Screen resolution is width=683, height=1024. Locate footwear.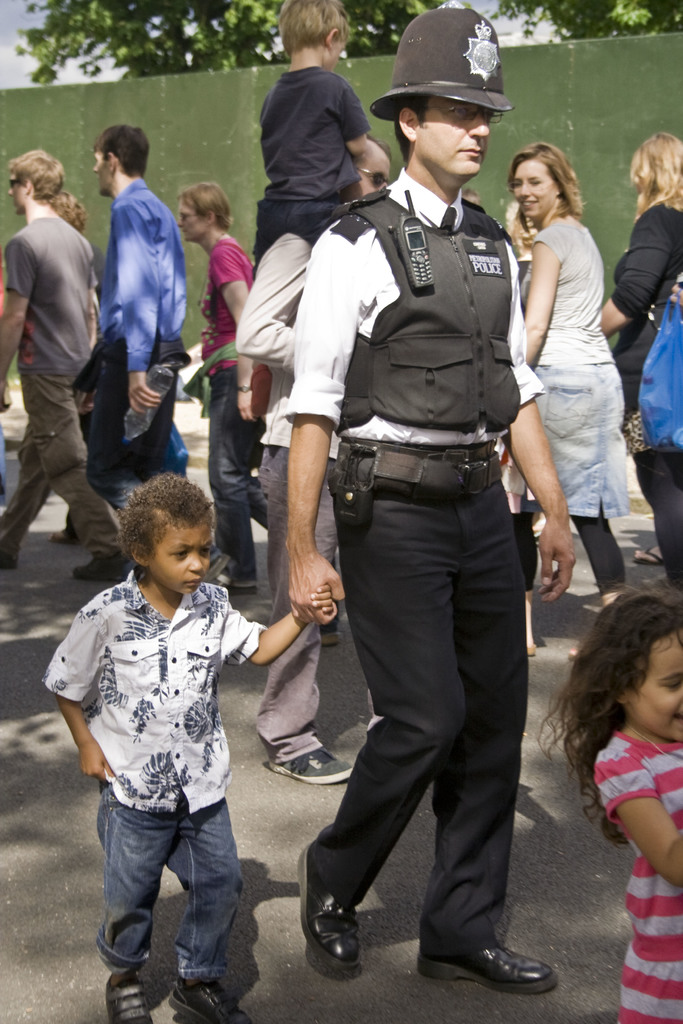
[295, 840, 359, 972].
